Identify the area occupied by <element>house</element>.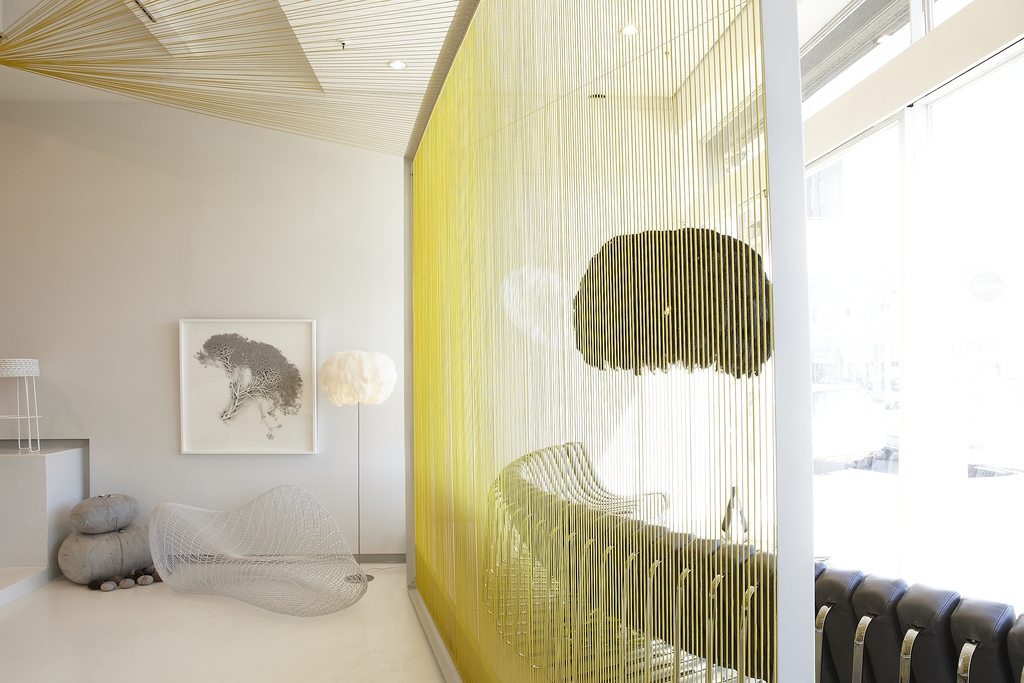
Area: l=0, t=0, r=1023, b=682.
